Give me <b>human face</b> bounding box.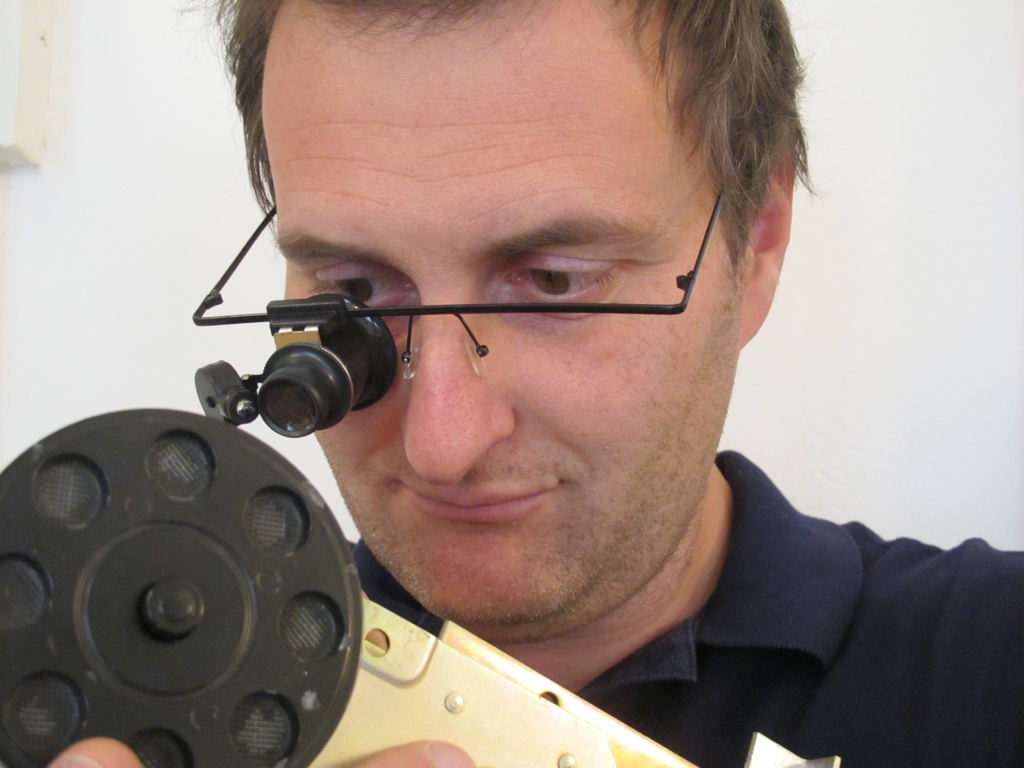
region(258, 0, 739, 624).
